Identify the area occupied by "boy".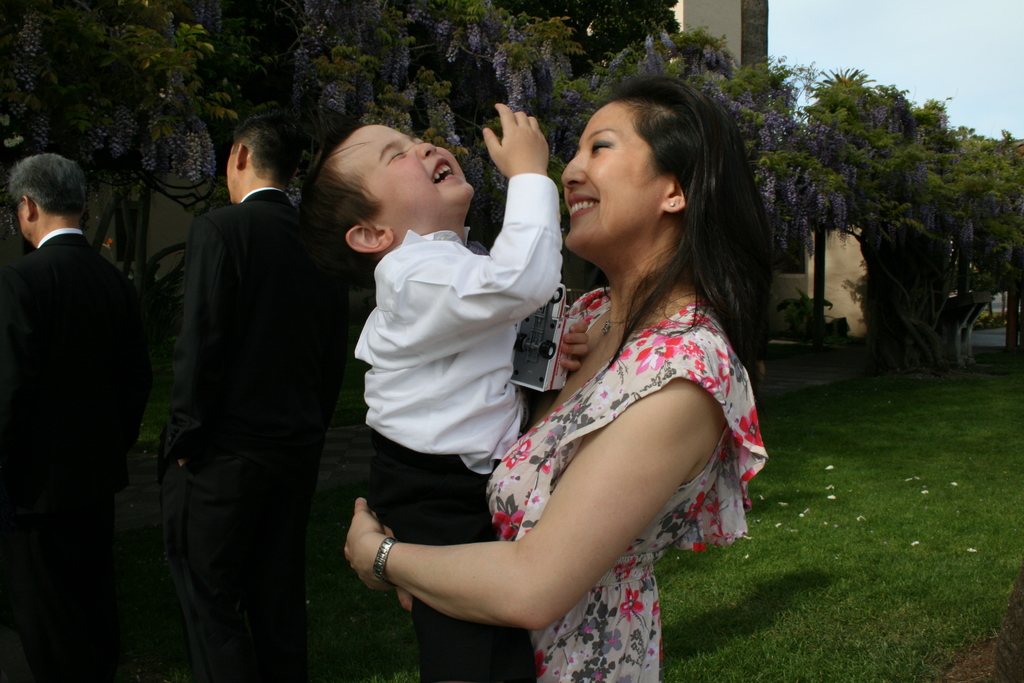
Area: (left=301, top=95, right=563, bottom=682).
